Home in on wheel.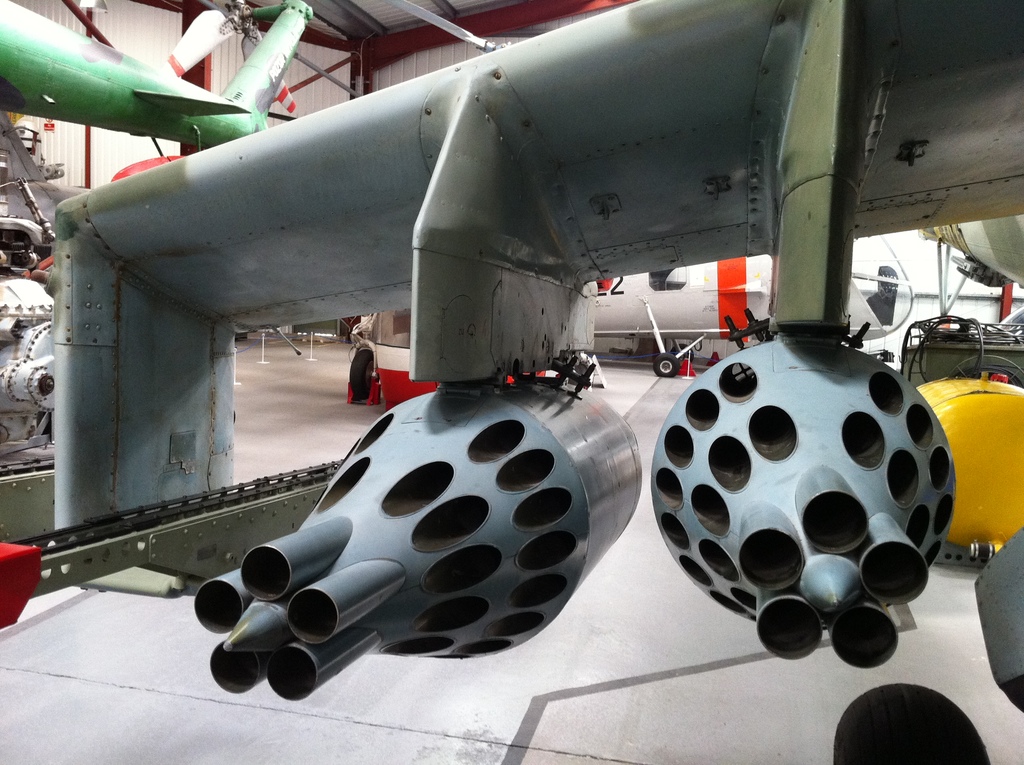
Homed in at {"left": 655, "top": 355, "right": 678, "bottom": 378}.
